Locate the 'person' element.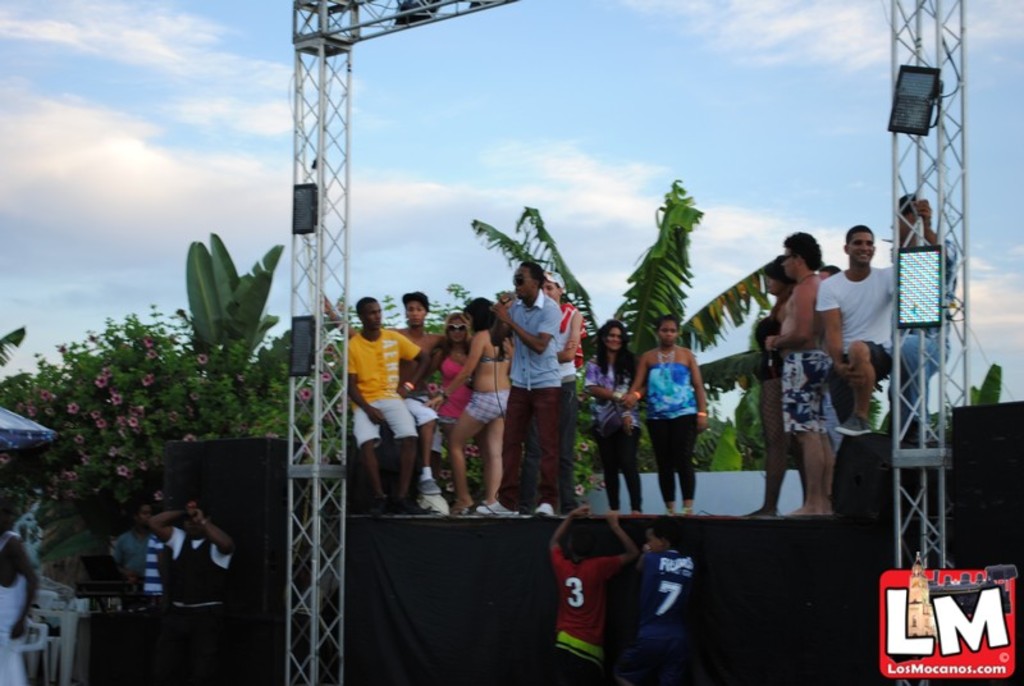
Element bbox: rect(637, 522, 696, 685).
